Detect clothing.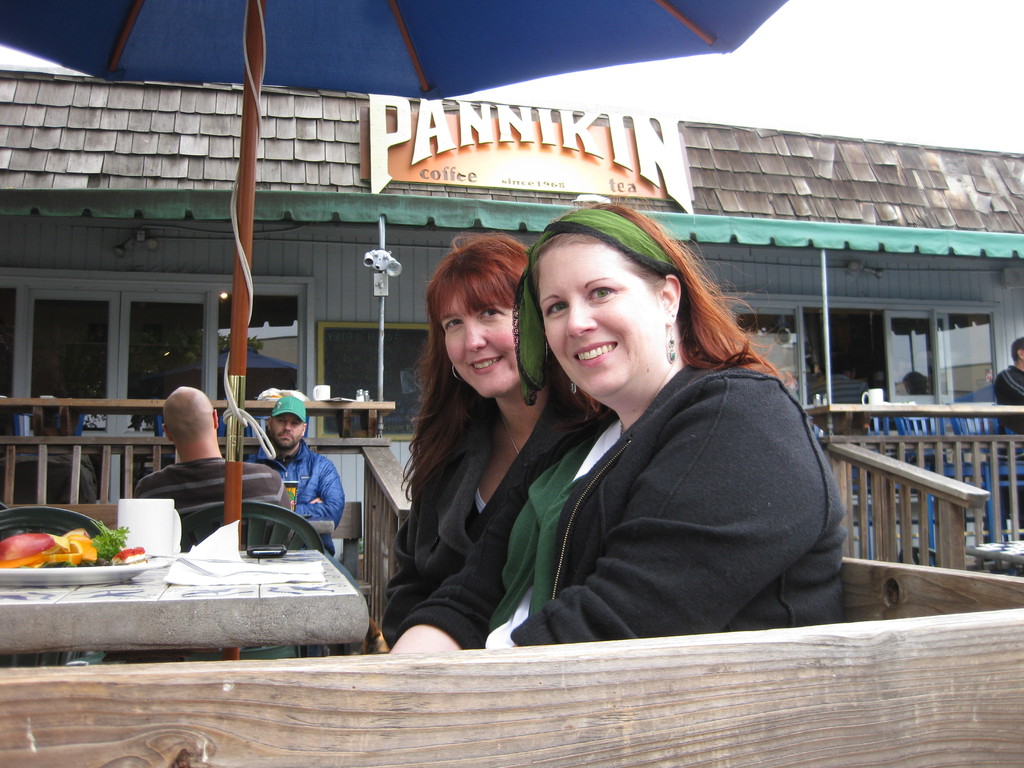
Detected at (138, 455, 291, 519).
